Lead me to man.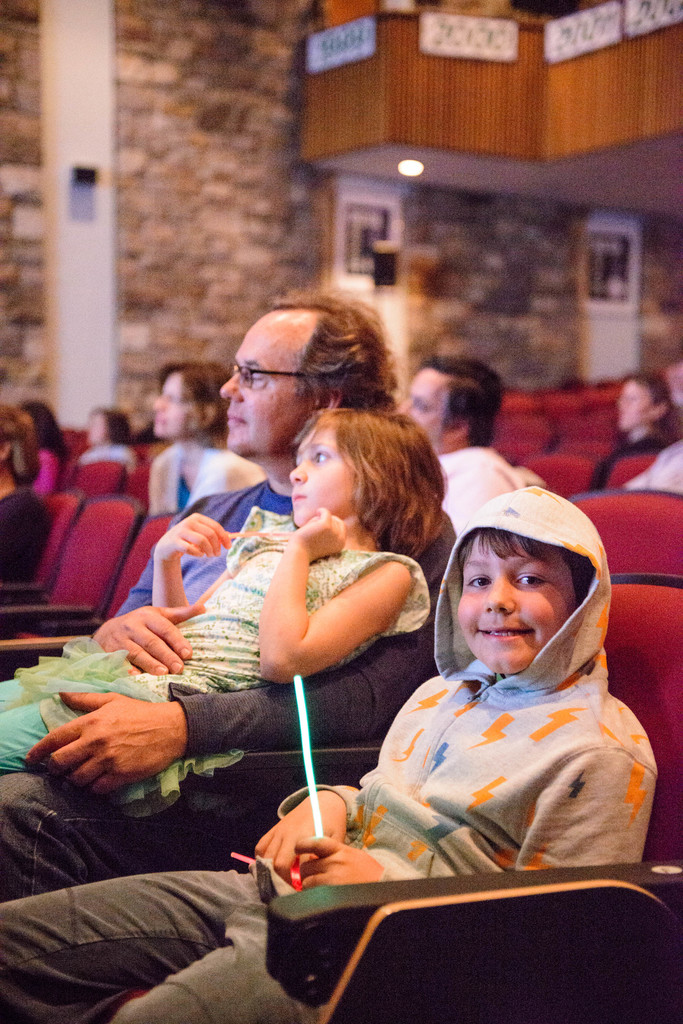
Lead to [left=593, top=372, right=670, bottom=498].
